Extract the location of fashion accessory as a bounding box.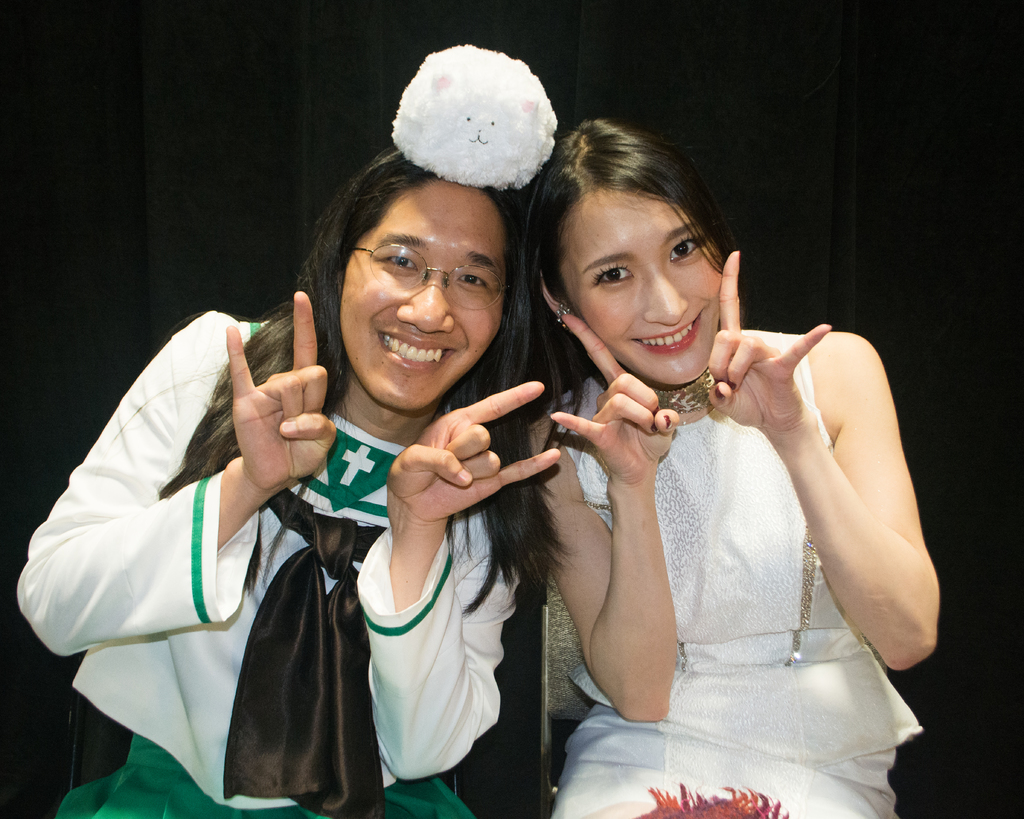
l=549, t=307, r=570, b=330.
